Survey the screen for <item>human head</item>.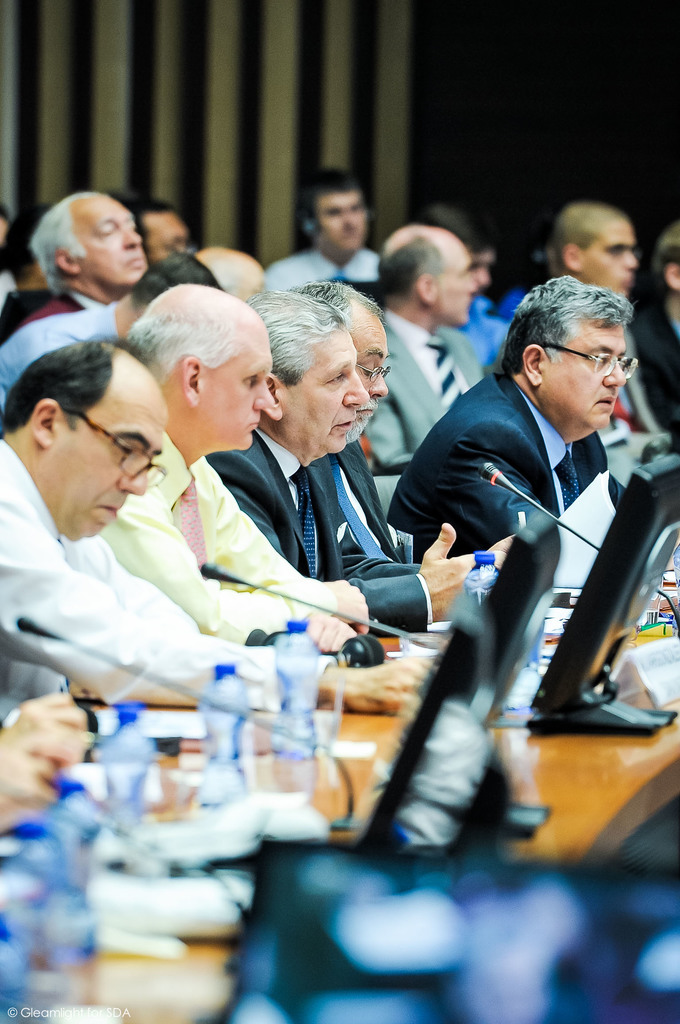
Survey found: [left=301, top=168, right=369, bottom=259].
